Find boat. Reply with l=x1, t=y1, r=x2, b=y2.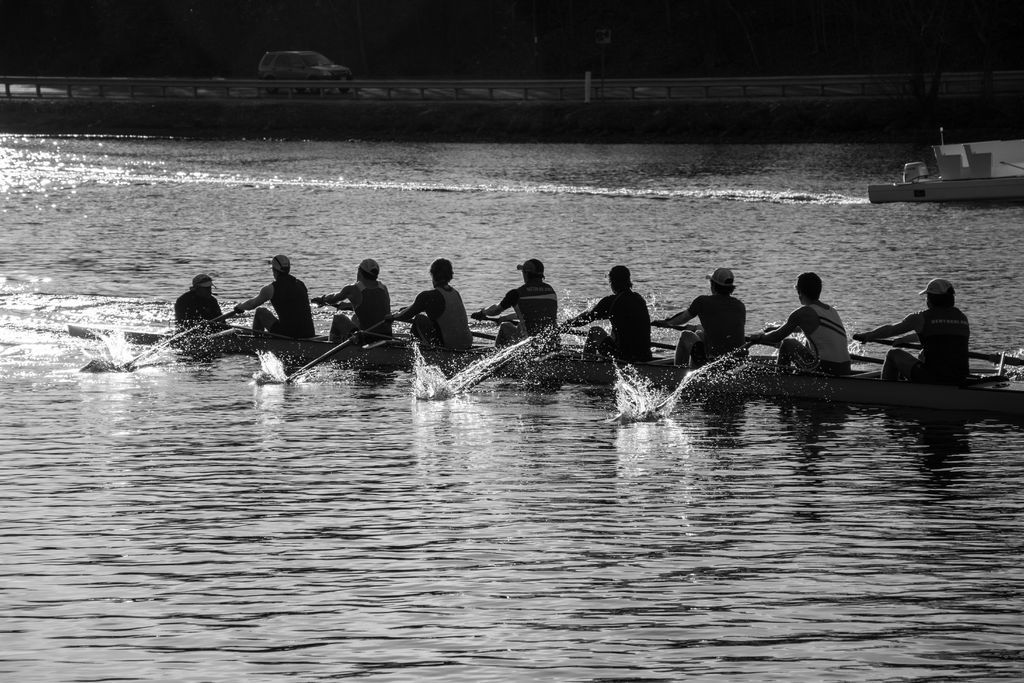
l=891, t=115, r=1023, b=188.
